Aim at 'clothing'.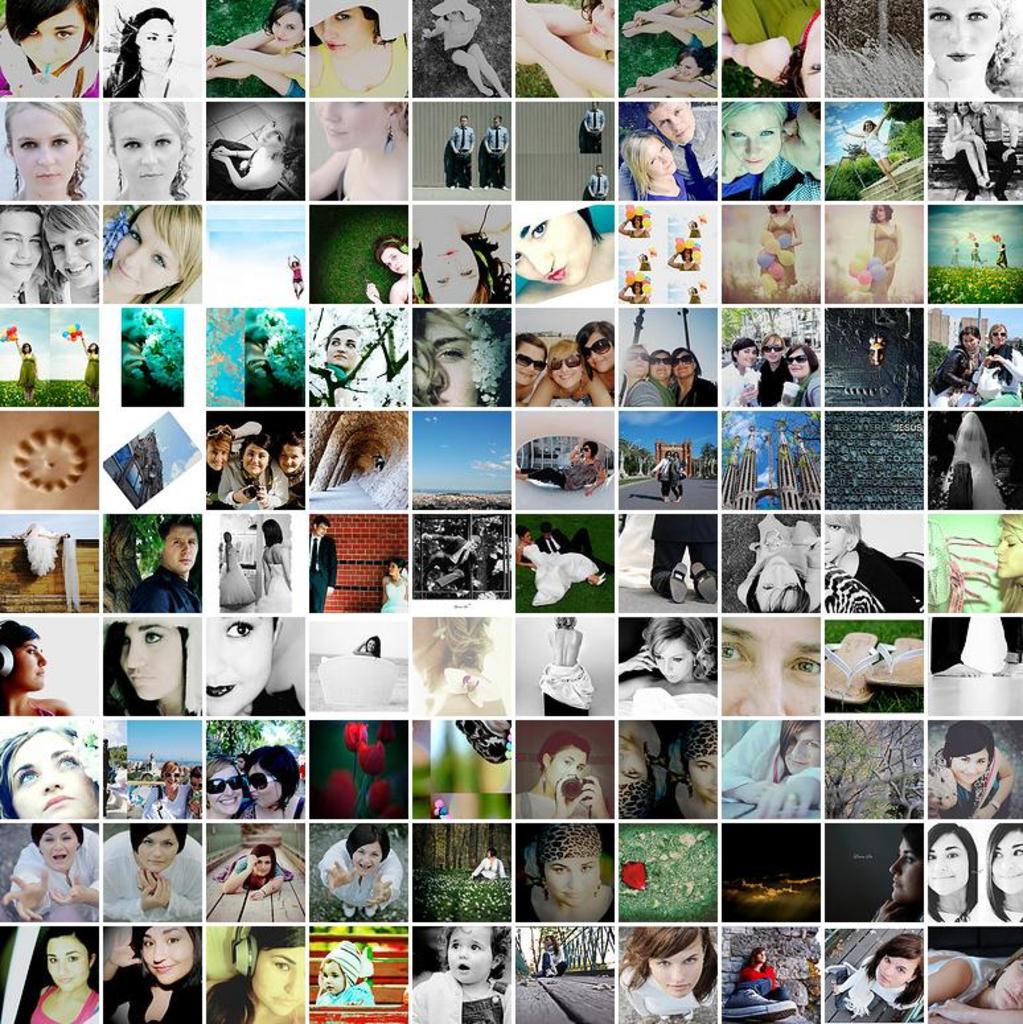
Aimed at region(305, 531, 340, 613).
